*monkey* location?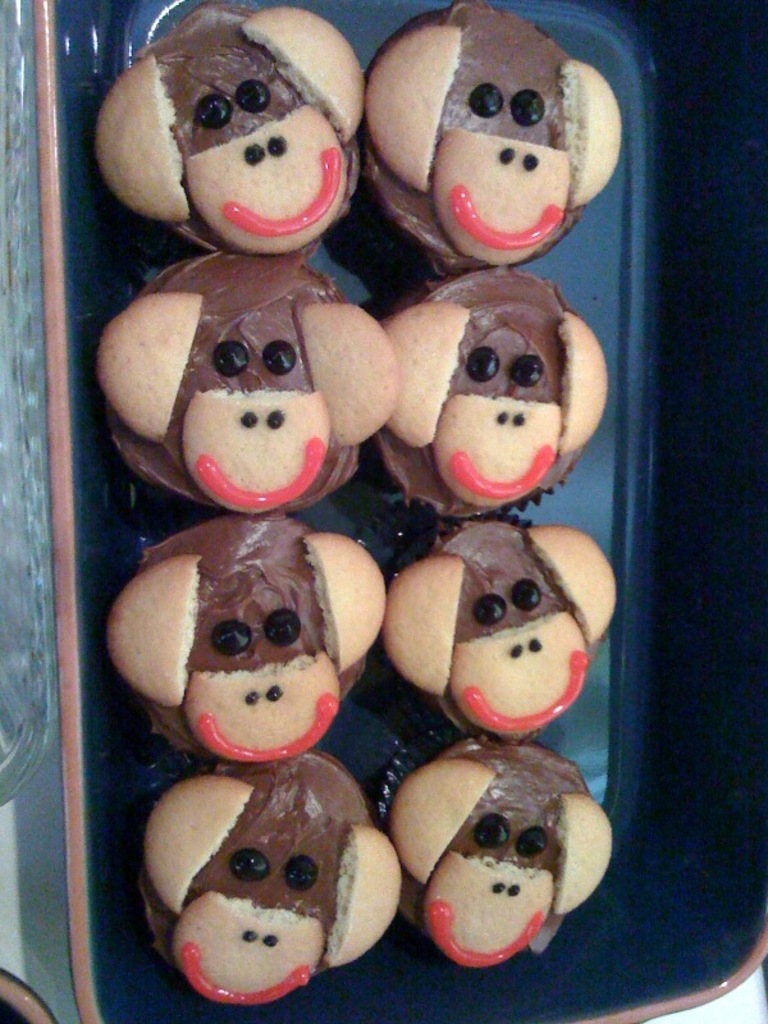
[136, 791, 408, 1006]
